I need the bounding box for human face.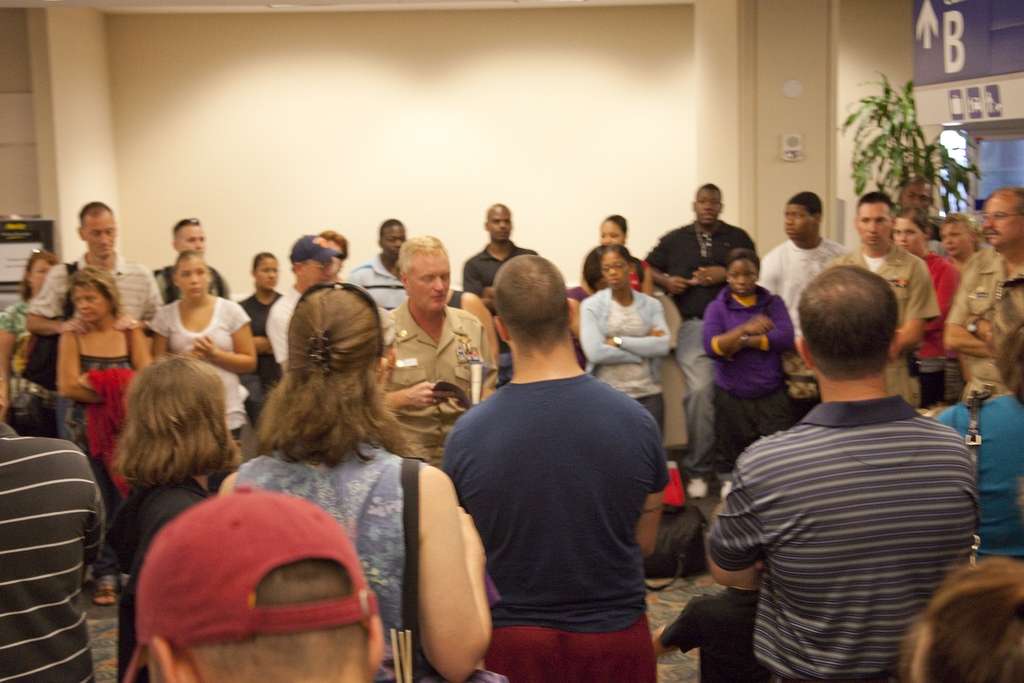
Here it is: <region>725, 255, 759, 296</region>.
